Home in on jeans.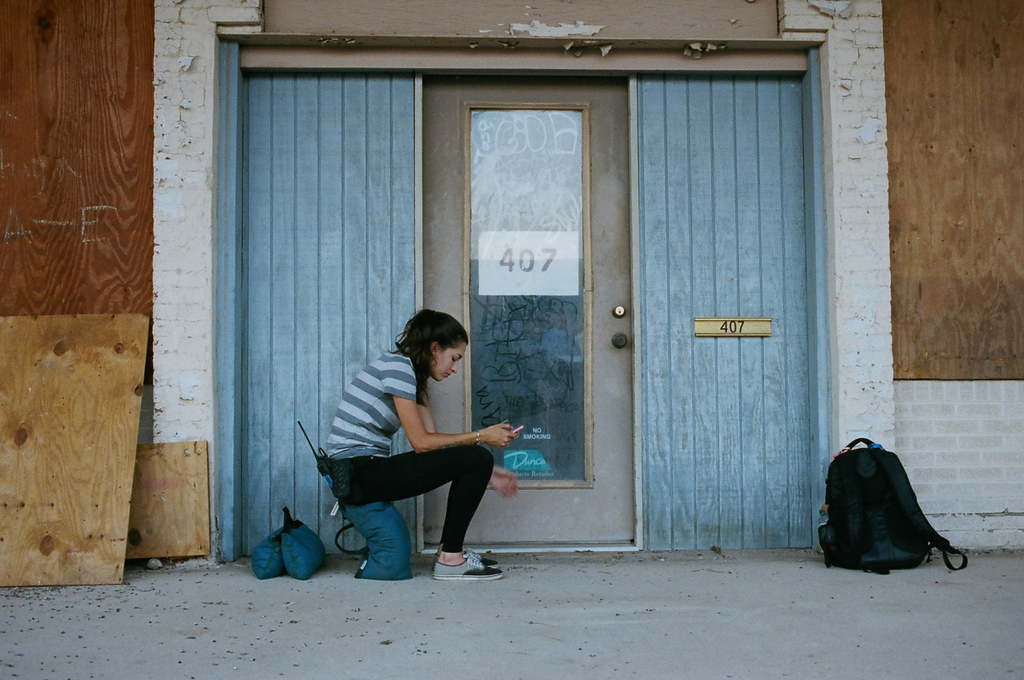
Homed in at {"left": 339, "top": 443, "right": 499, "bottom": 576}.
